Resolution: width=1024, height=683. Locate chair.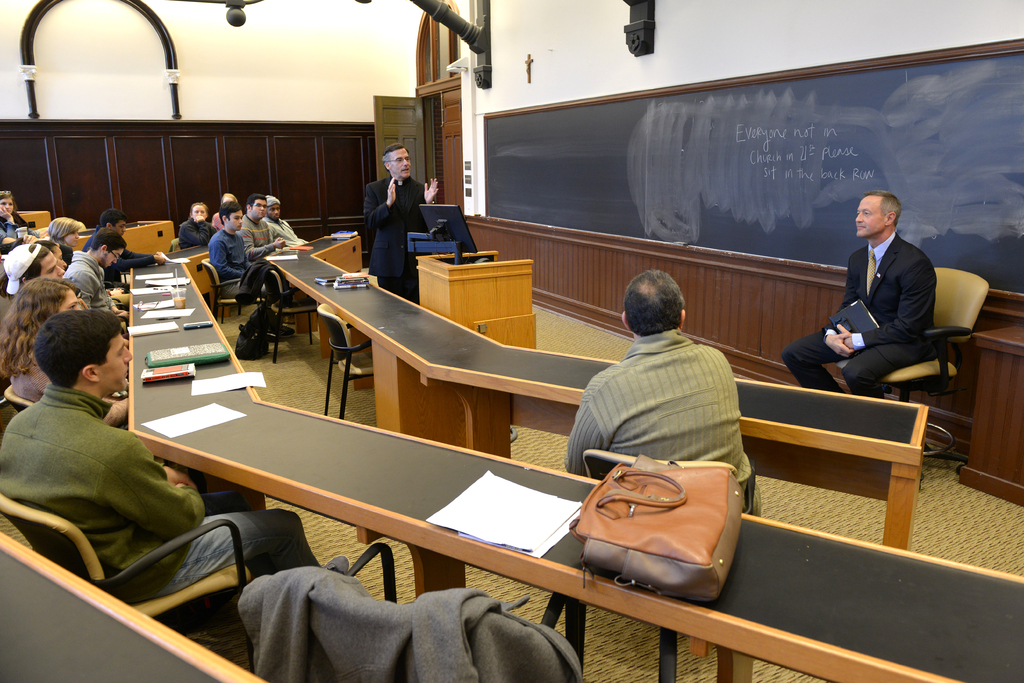
detection(196, 255, 255, 325).
